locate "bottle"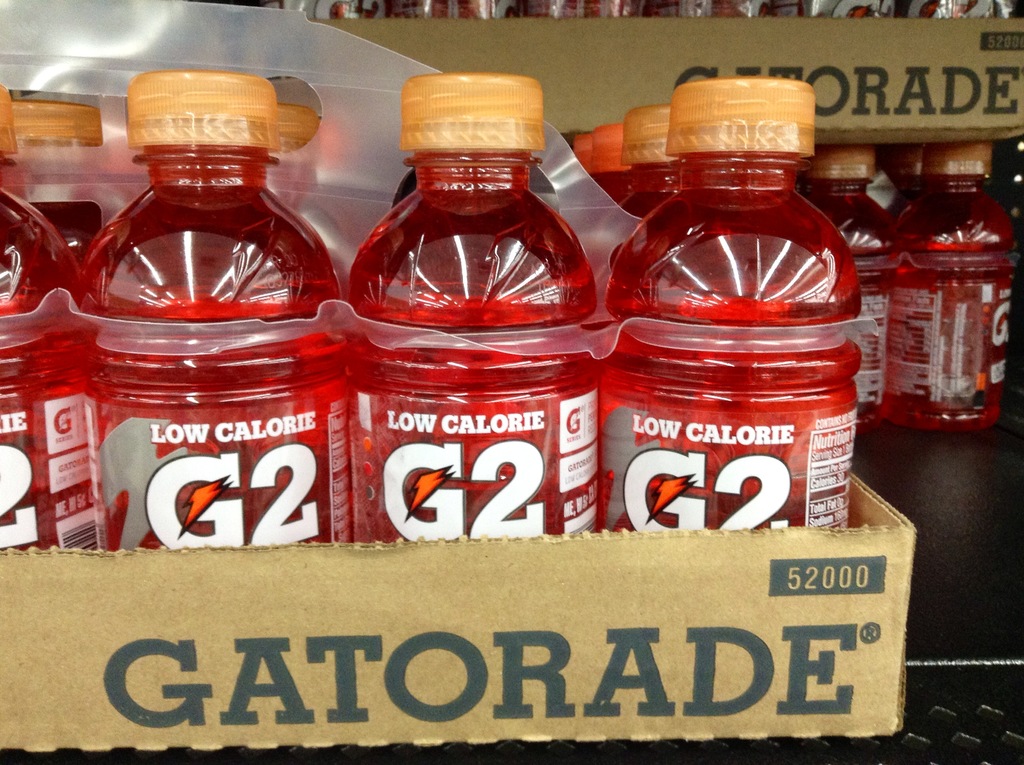
{"left": 9, "top": 99, "right": 106, "bottom": 266}
